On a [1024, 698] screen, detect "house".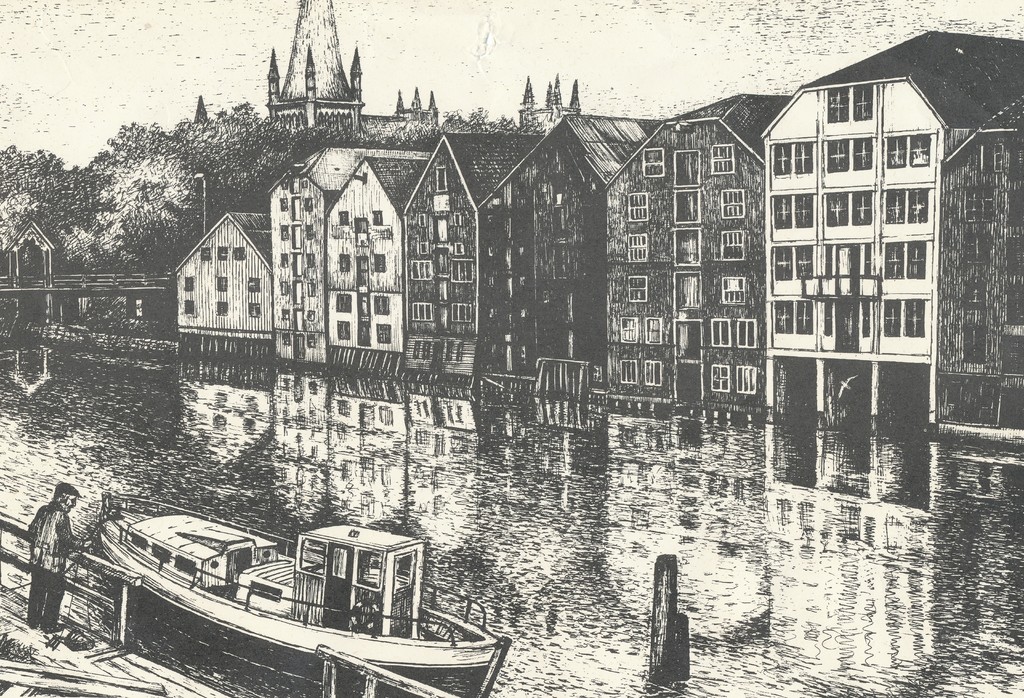
<region>266, 0, 359, 136</region>.
